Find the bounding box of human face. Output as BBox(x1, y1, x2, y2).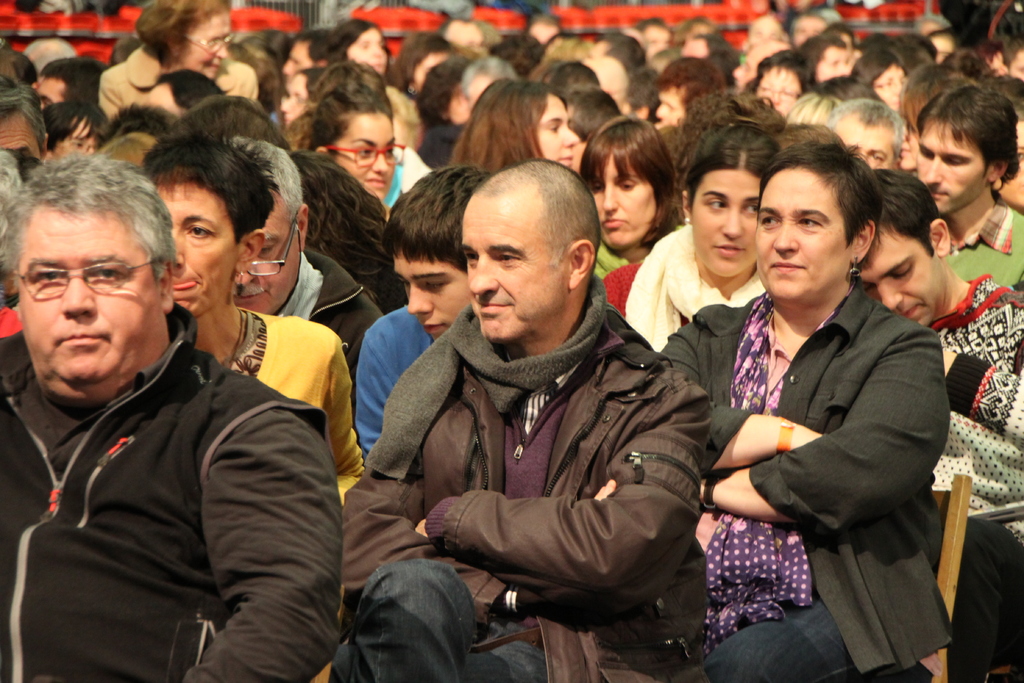
BBox(42, 78, 63, 107).
